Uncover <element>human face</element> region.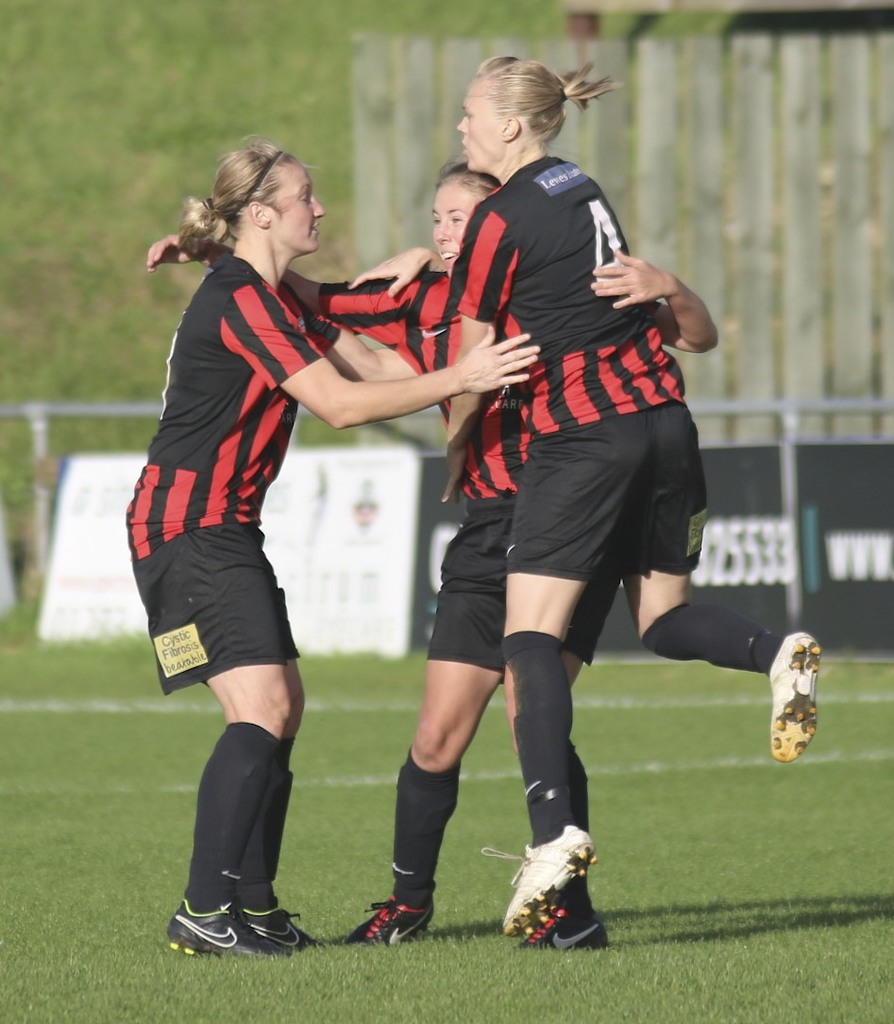
Uncovered: left=458, top=84, right=506, bottom=169.
